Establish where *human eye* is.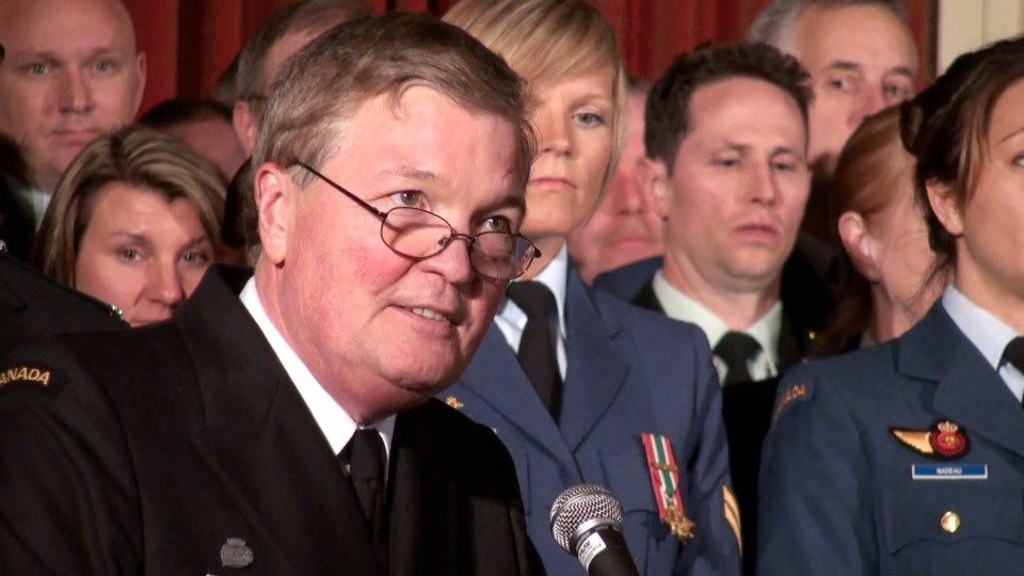
Established at <bbox>83, 54, 119, 77</bbox>.
